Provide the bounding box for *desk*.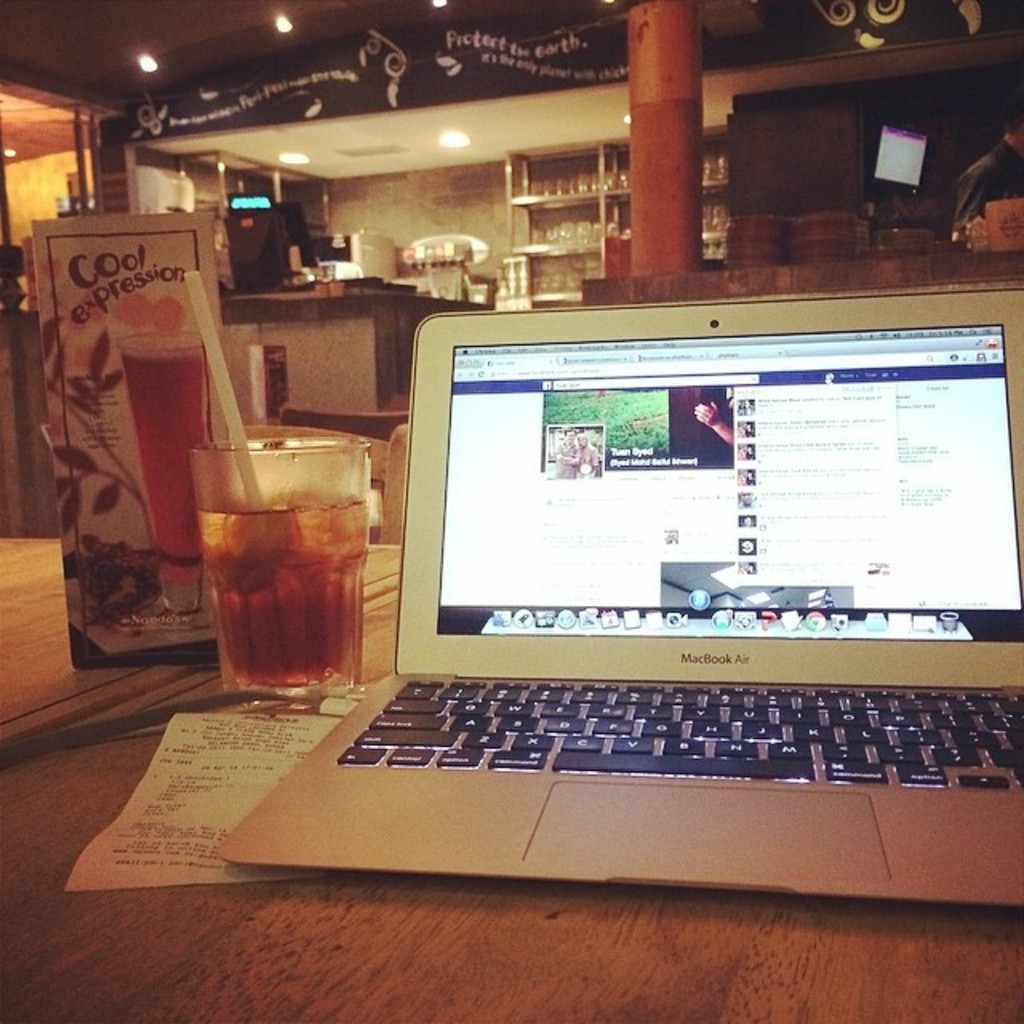
(left=0, top=544, right=1022, bottom=1022).
